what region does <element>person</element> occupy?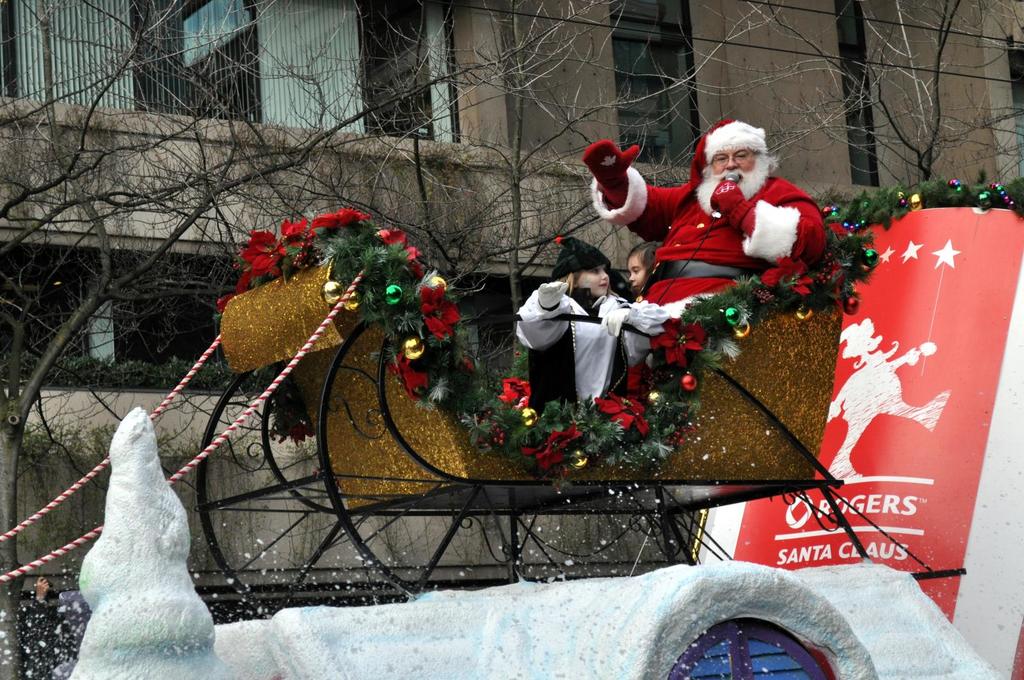
[621,243,658,307].
